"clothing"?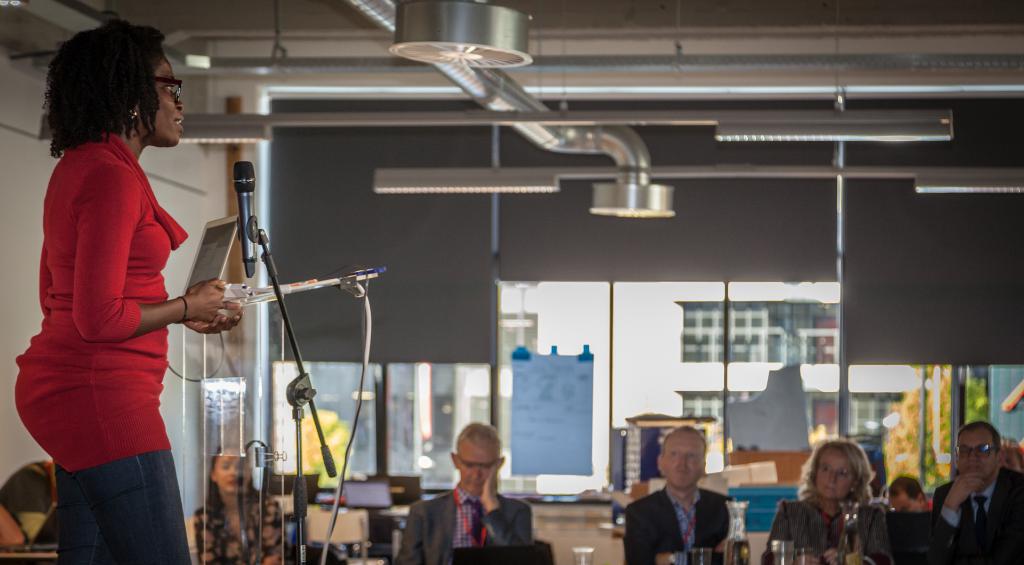
195 498 286 564
